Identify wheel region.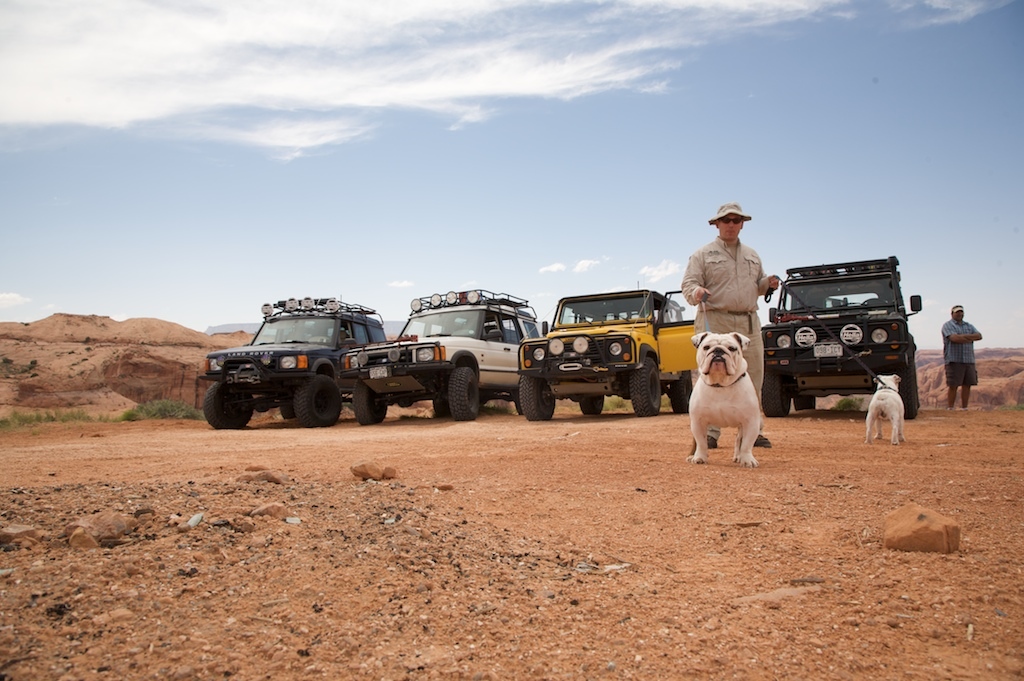
Region: (576,390,613,423).
